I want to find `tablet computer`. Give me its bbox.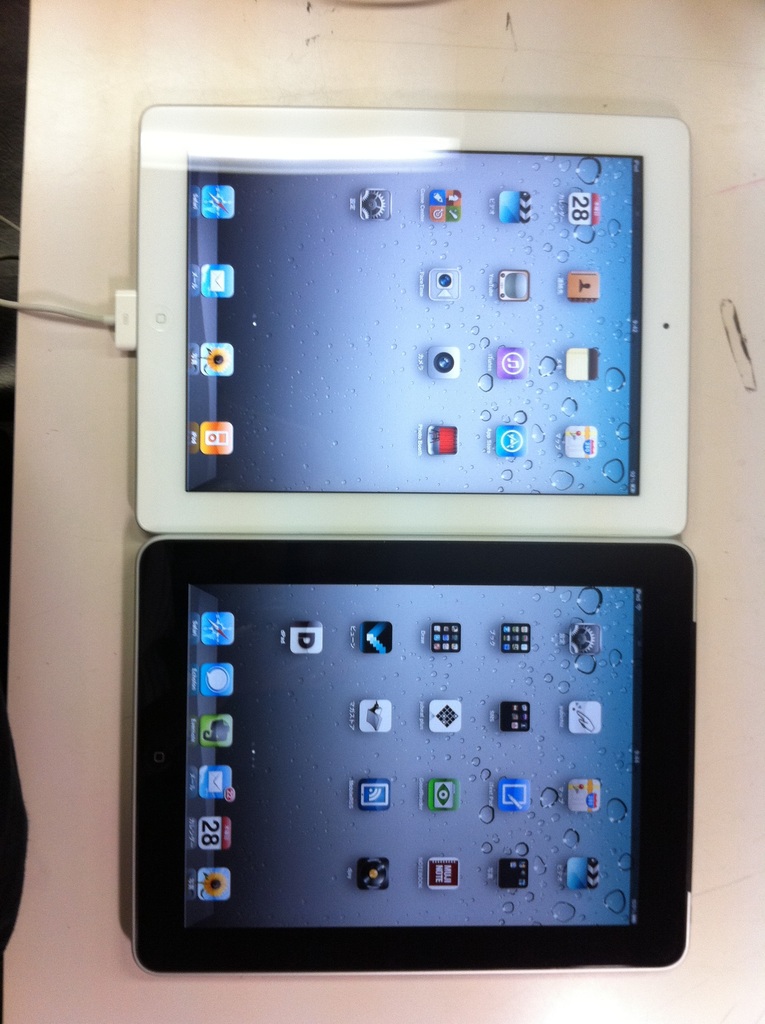
(left=122, top=533, right=697, bottom=973).
